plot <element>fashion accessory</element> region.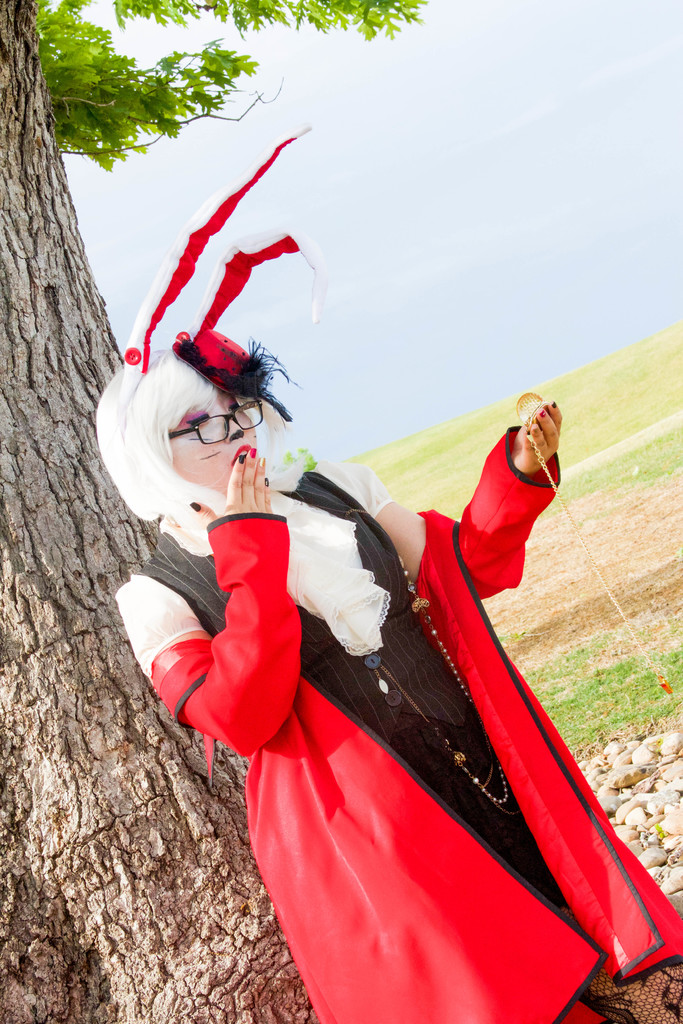
Plotted at <box>124,124,320,423</box>.
